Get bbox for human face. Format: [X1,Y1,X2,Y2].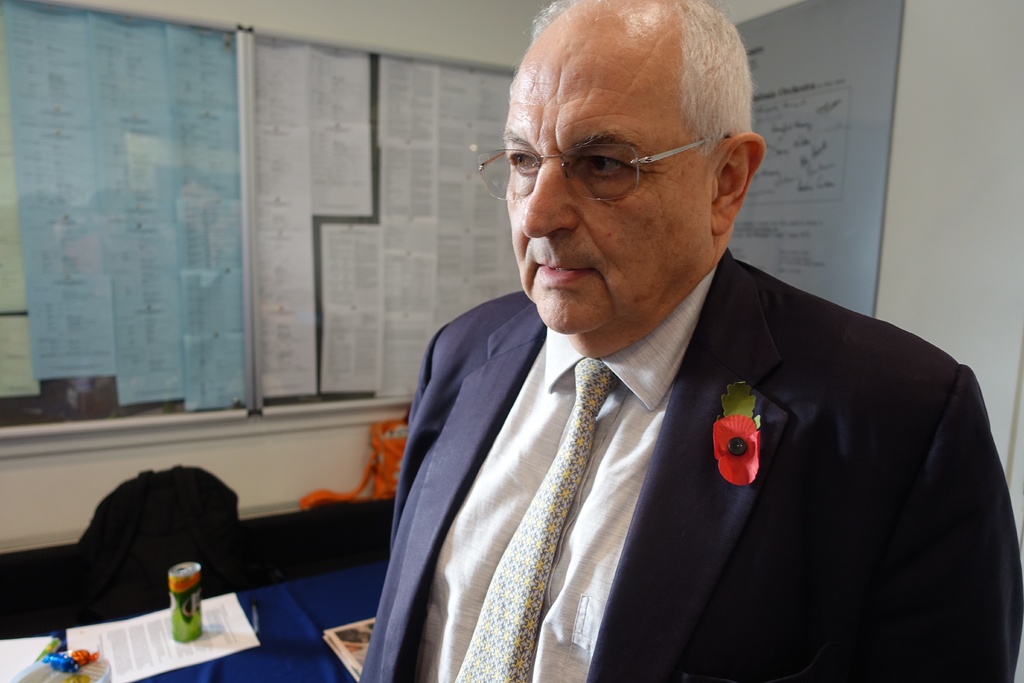
[507,42,712,338].
